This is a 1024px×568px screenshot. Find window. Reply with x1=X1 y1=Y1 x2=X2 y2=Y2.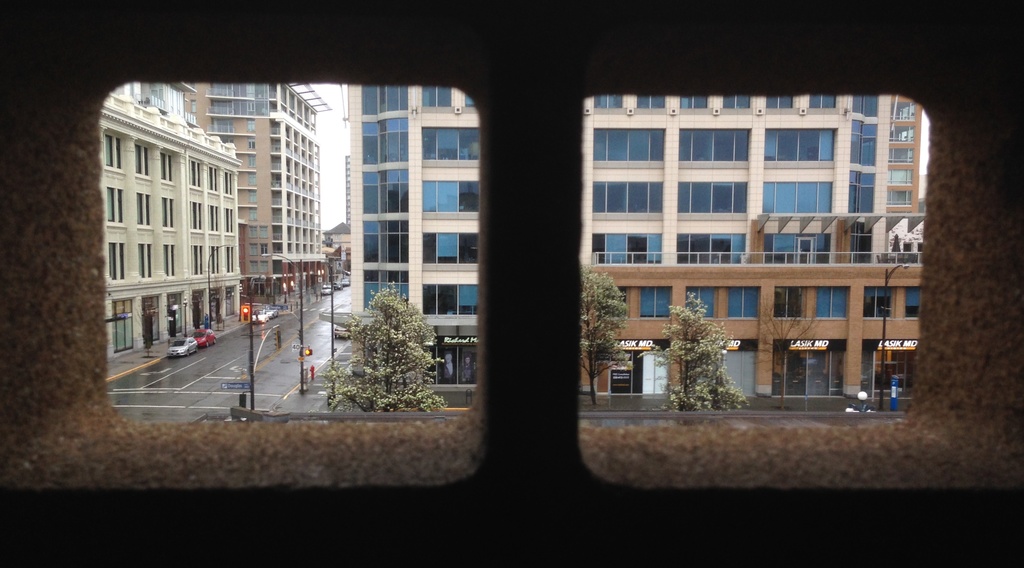
x1=417 y1=130 x2=480 y2=161.
